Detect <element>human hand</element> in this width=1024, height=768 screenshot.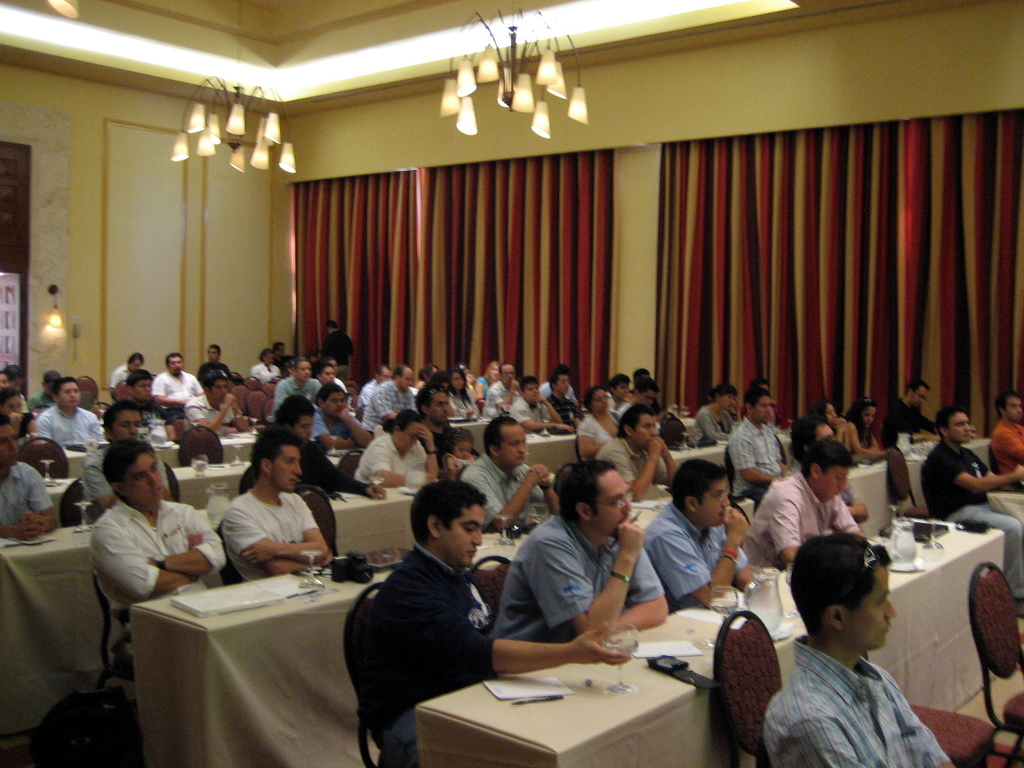
Detection: Rect(837, 416, 847, 430).
